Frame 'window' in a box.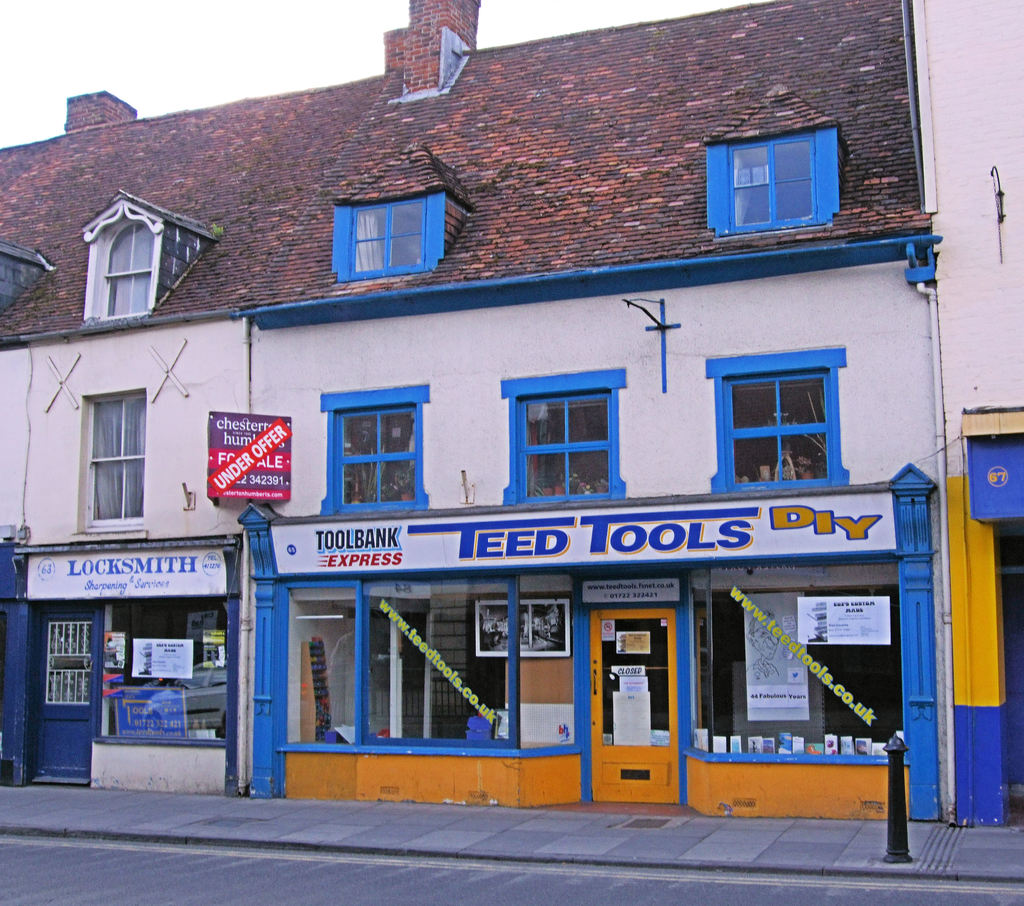
{"x1": 314, "y1": 383, "x2": 438, "y2": 520}.
